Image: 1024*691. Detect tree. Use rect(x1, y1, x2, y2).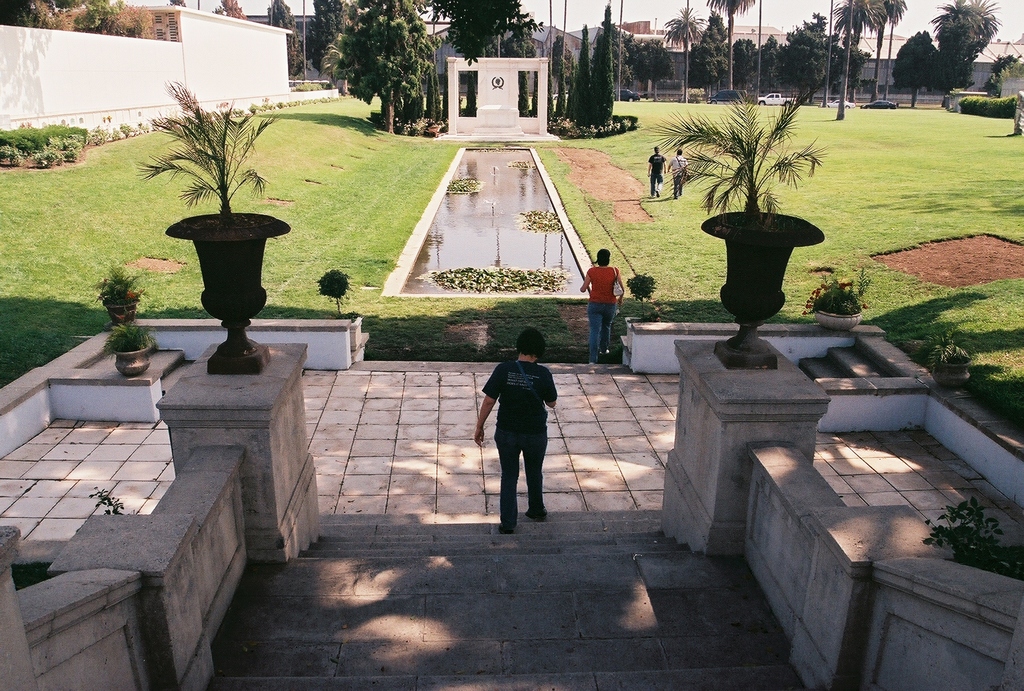
rect(548, 32, 573, 86).
